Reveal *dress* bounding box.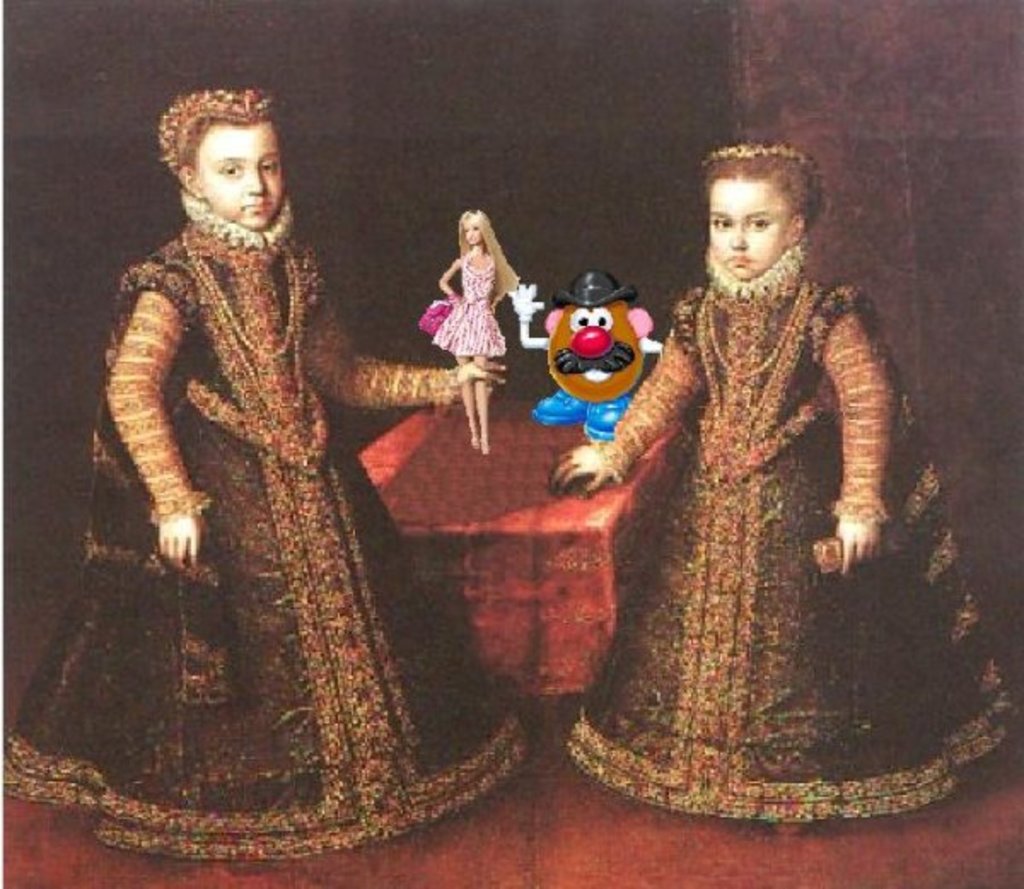
Revealed: left=430, top=256, right=507, bottom=358.
